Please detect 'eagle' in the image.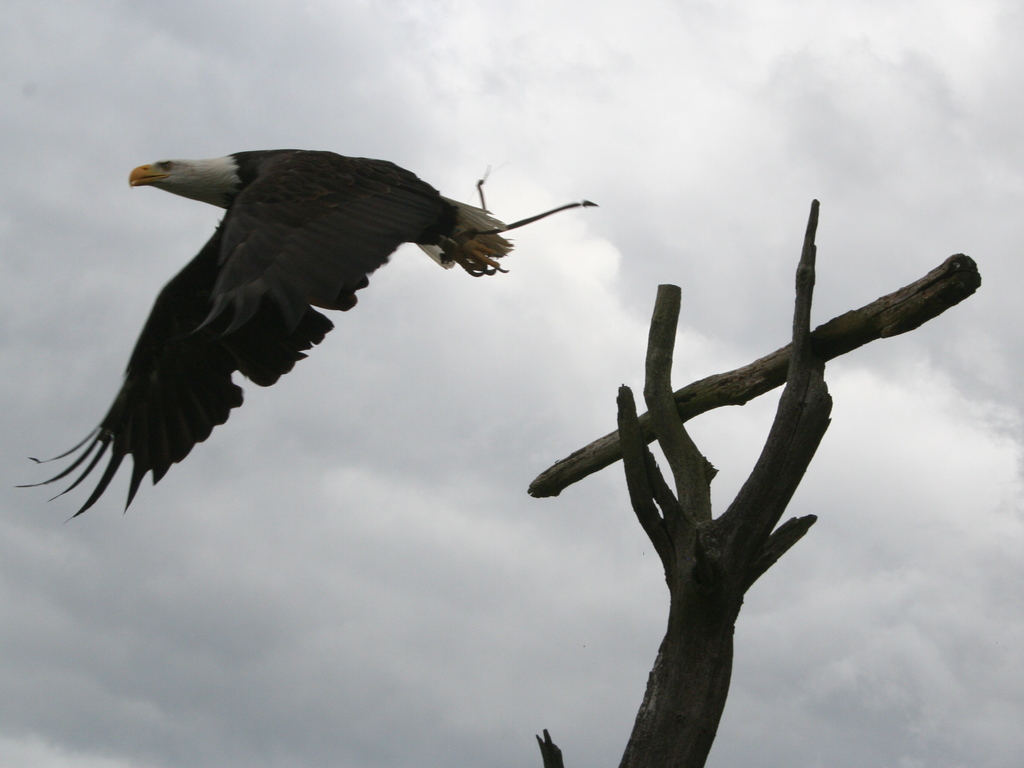
left=12, top=148, right=513, bottom=527.
